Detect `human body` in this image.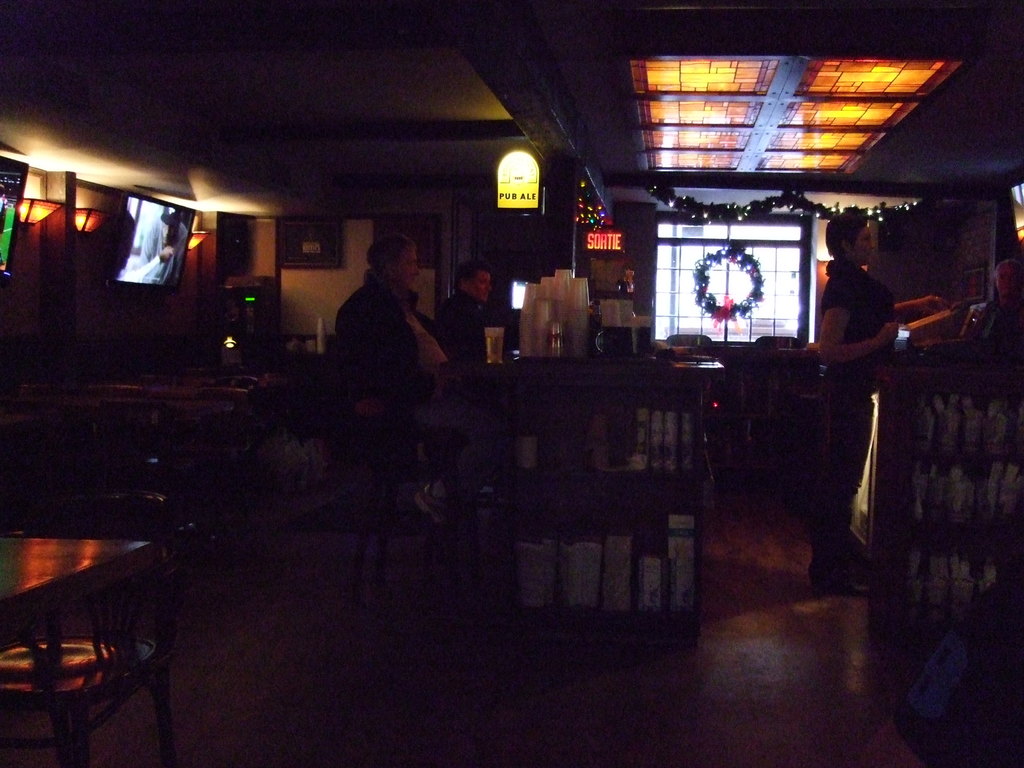
Detection: BBox(433, 255, 501, 371).
